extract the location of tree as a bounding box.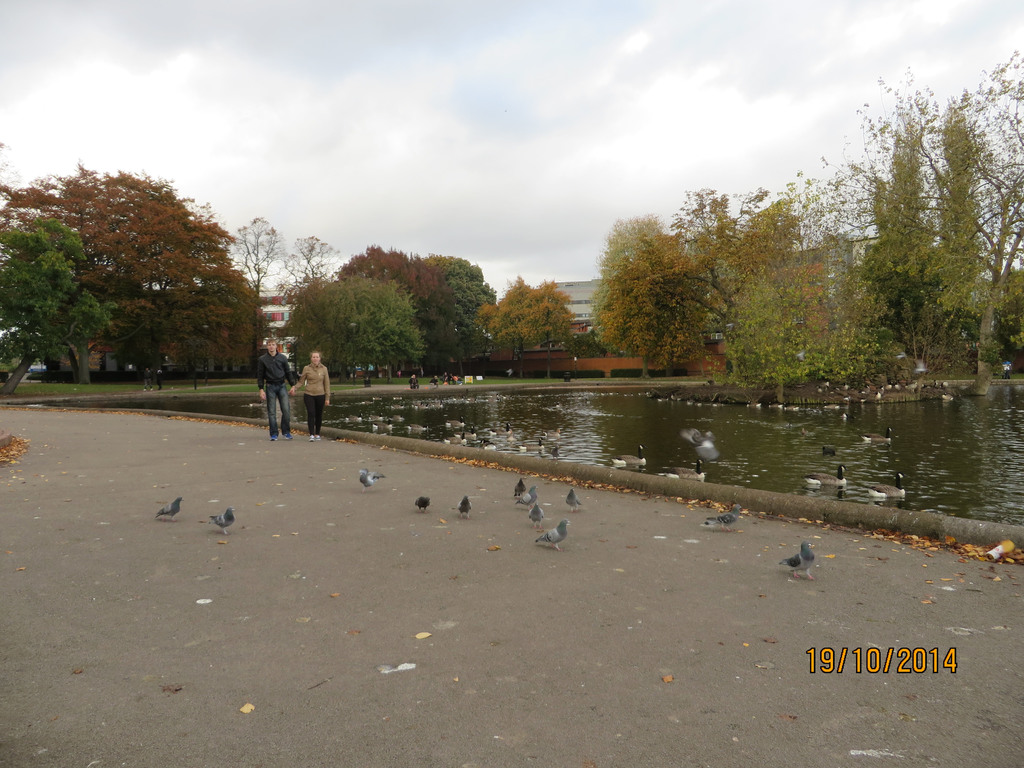
x1=567, y1=328, x2=604, y2=362.
